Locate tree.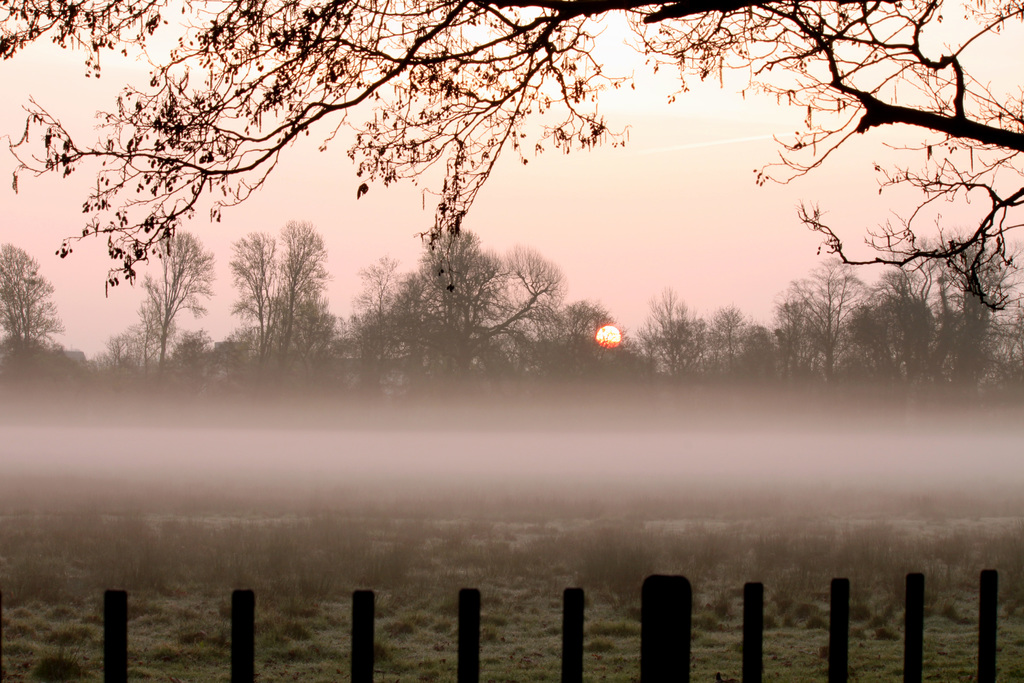
Bounding box: Rect(12, 236, 67, 354).
